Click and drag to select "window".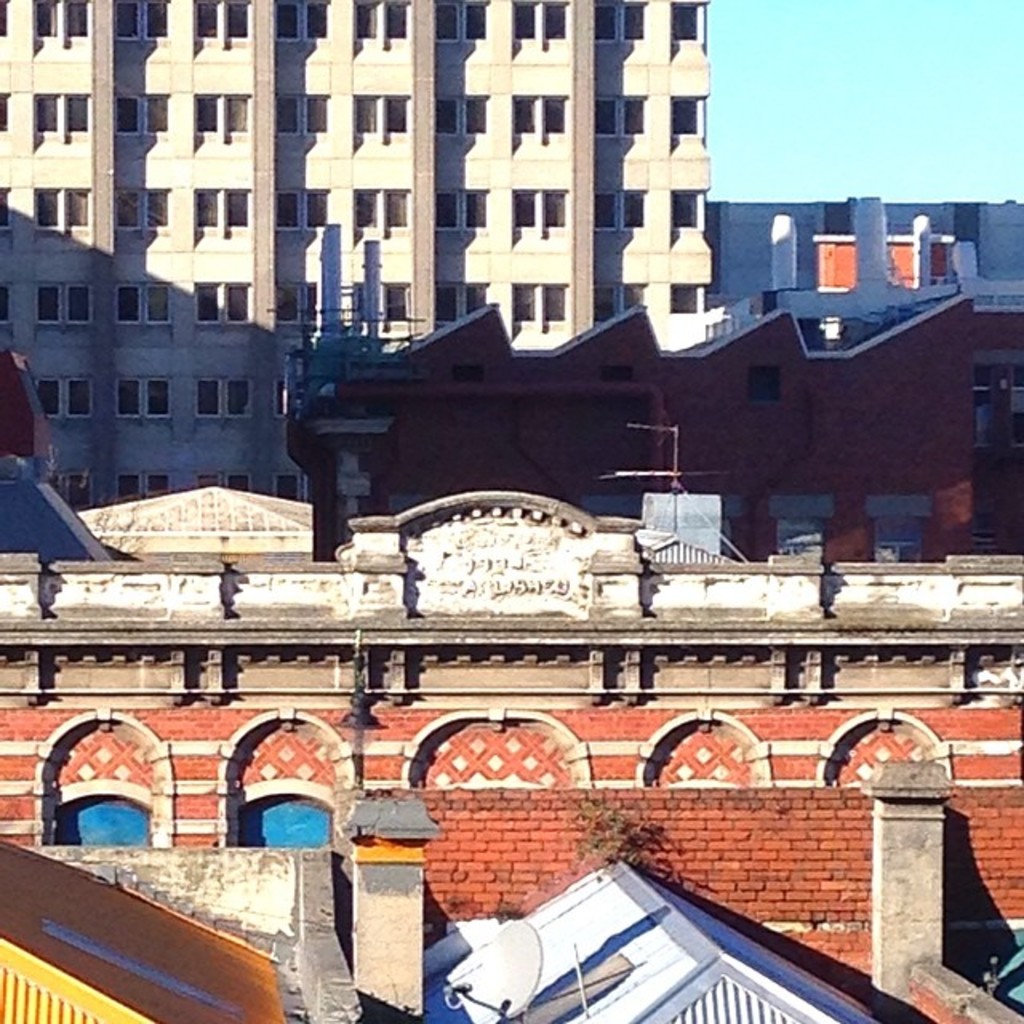
Selection: (32, 2, 96, 48).
